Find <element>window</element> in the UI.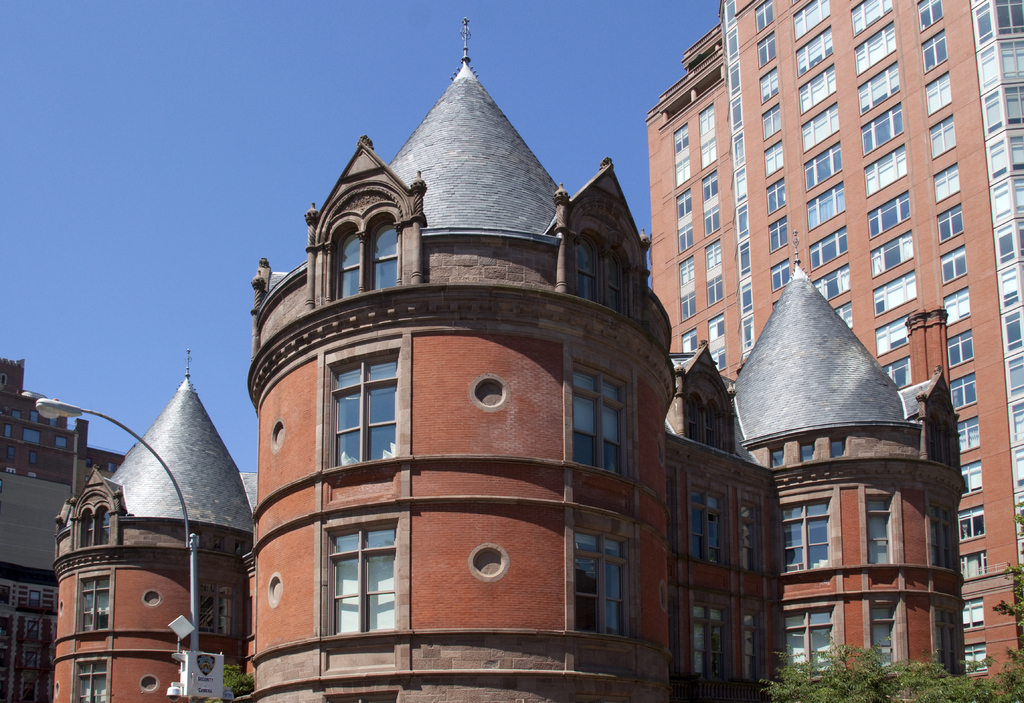
UI element at select_region(12, 409, 22, 421).
